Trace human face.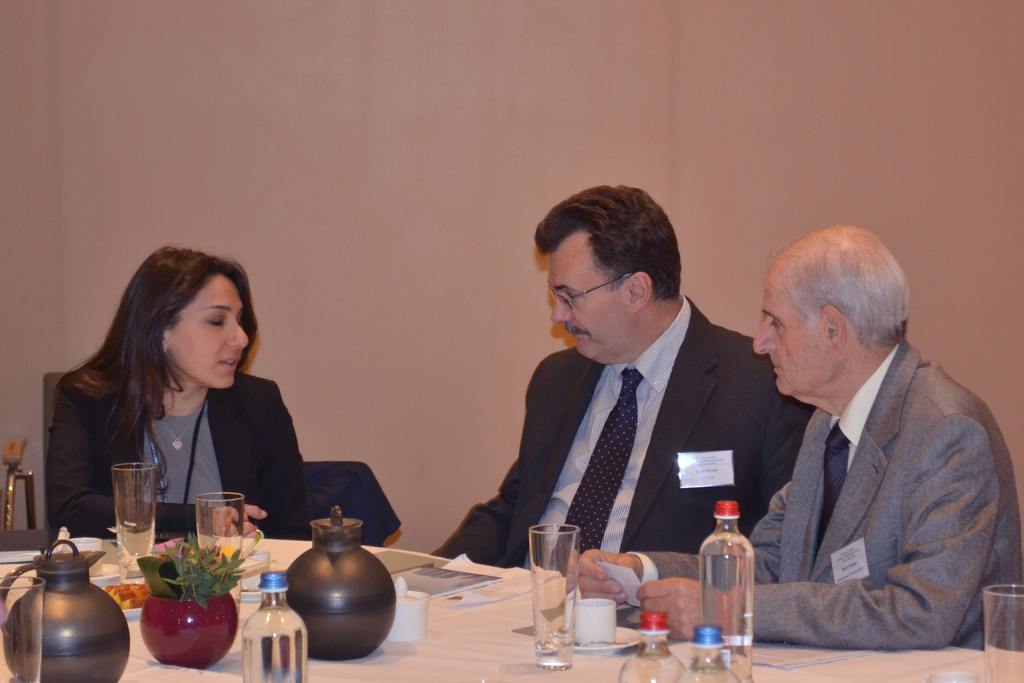
Traced to [750,274,831,399].
